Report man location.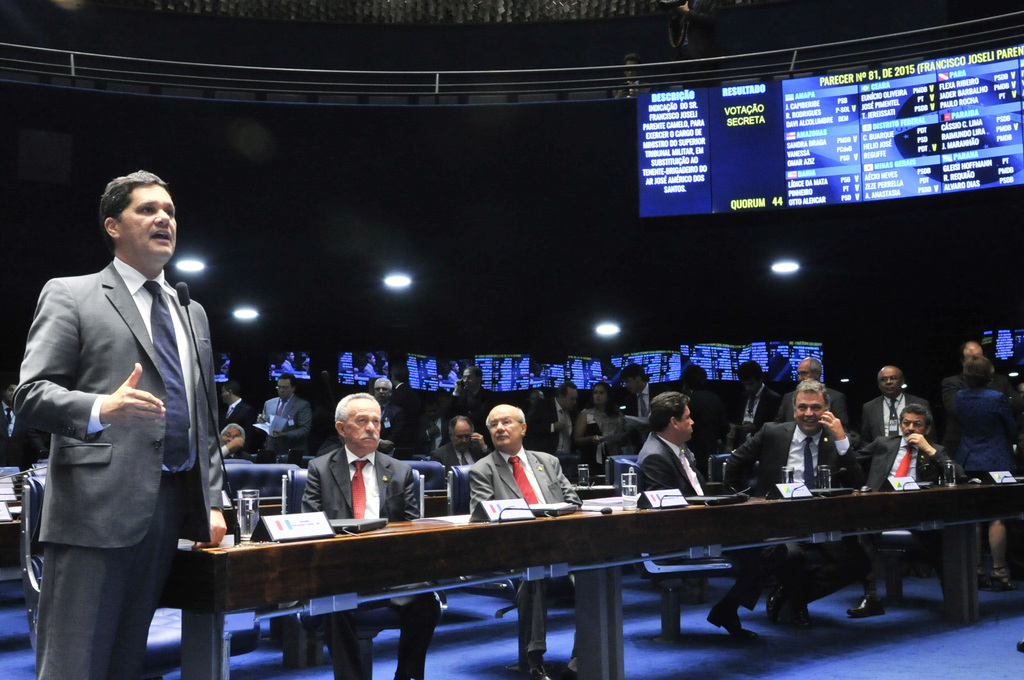
Report: Rect(616, 362, 660, 457).
